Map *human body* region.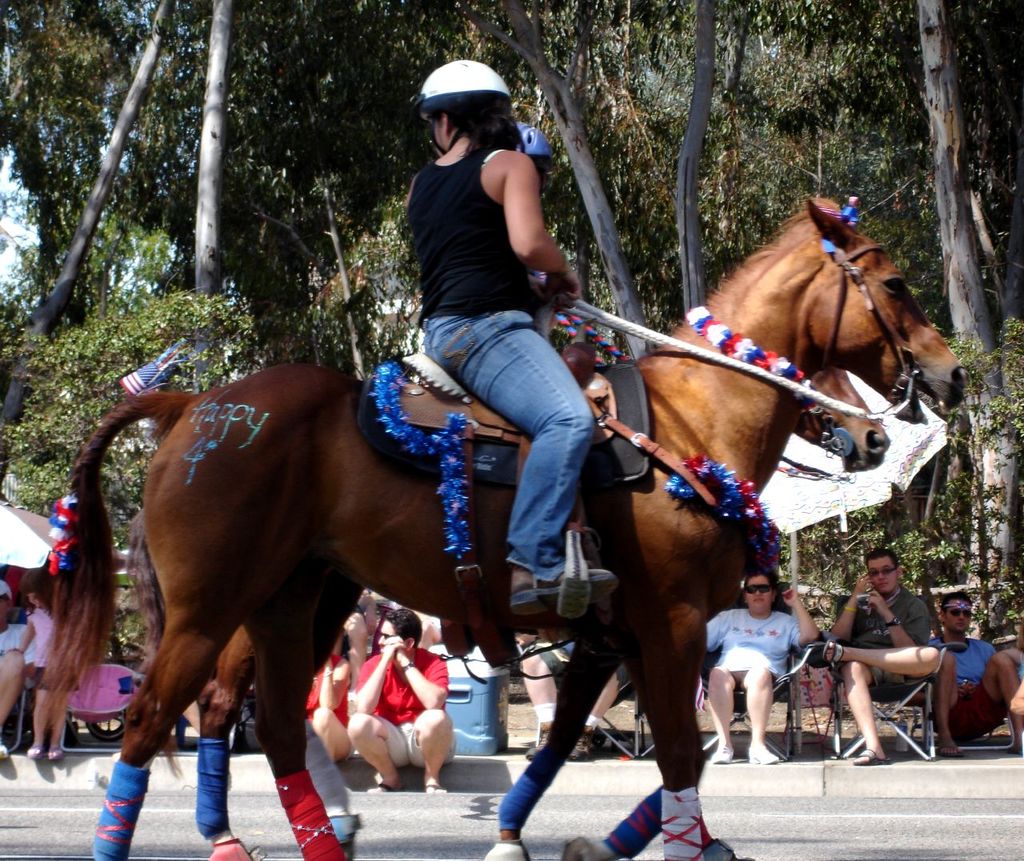
Mapped to (687, 580, 824, 751).
